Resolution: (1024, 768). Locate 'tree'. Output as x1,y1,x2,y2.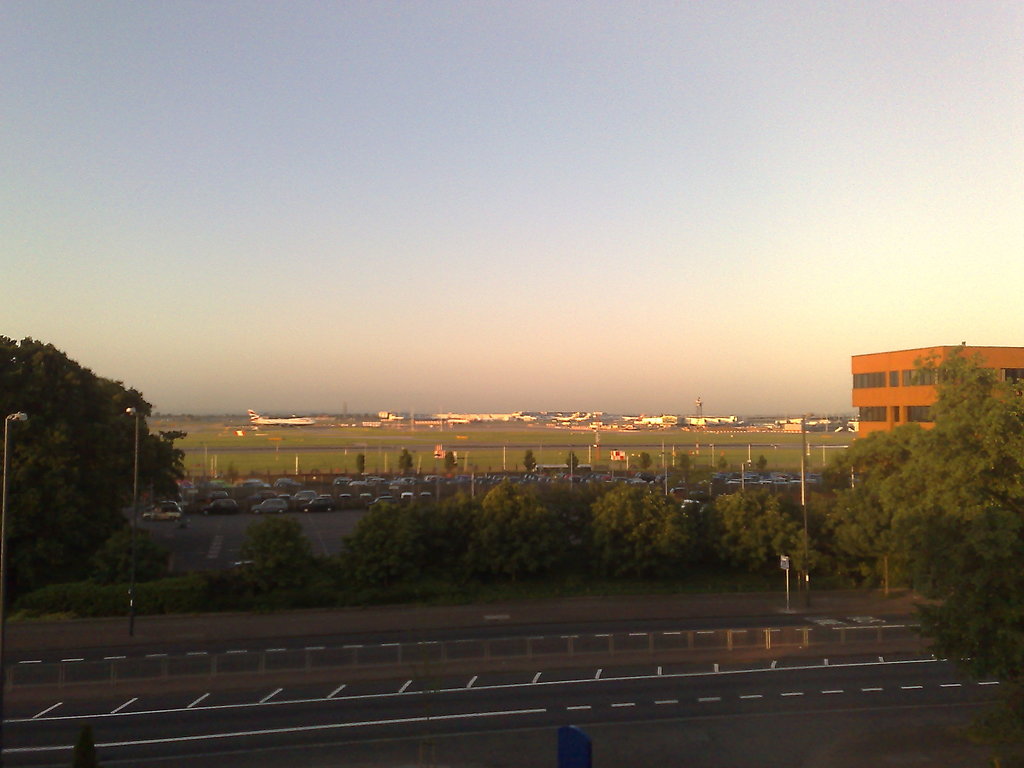
753,452,769,474.
